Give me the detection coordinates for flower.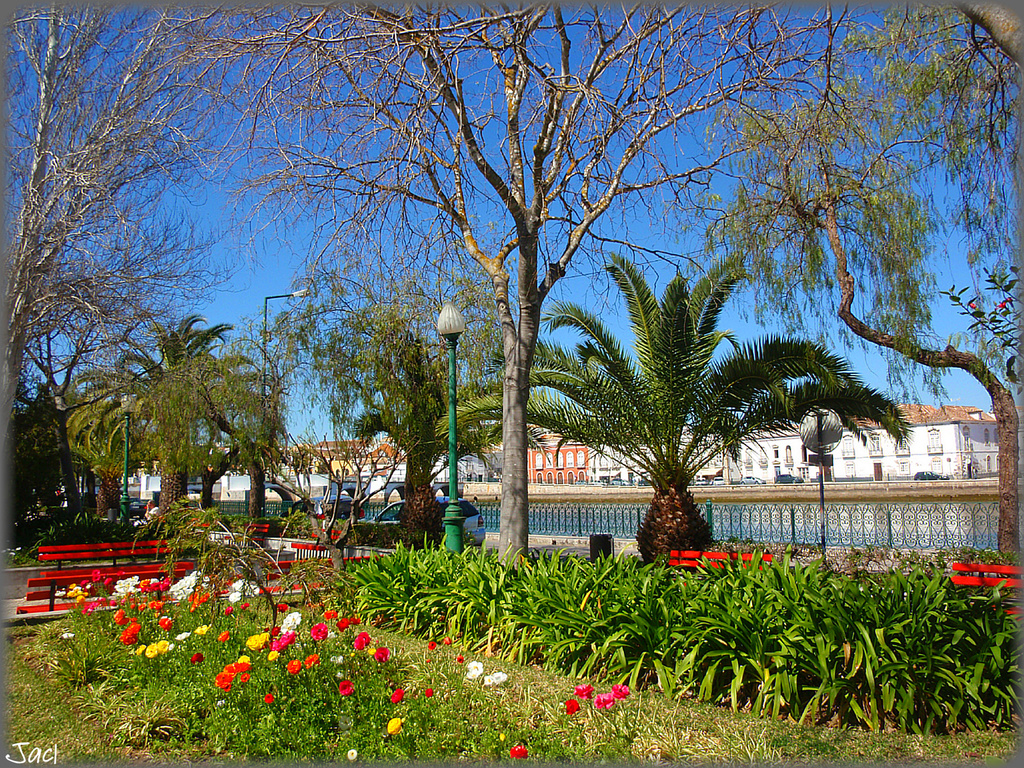
232:672:248:689.
